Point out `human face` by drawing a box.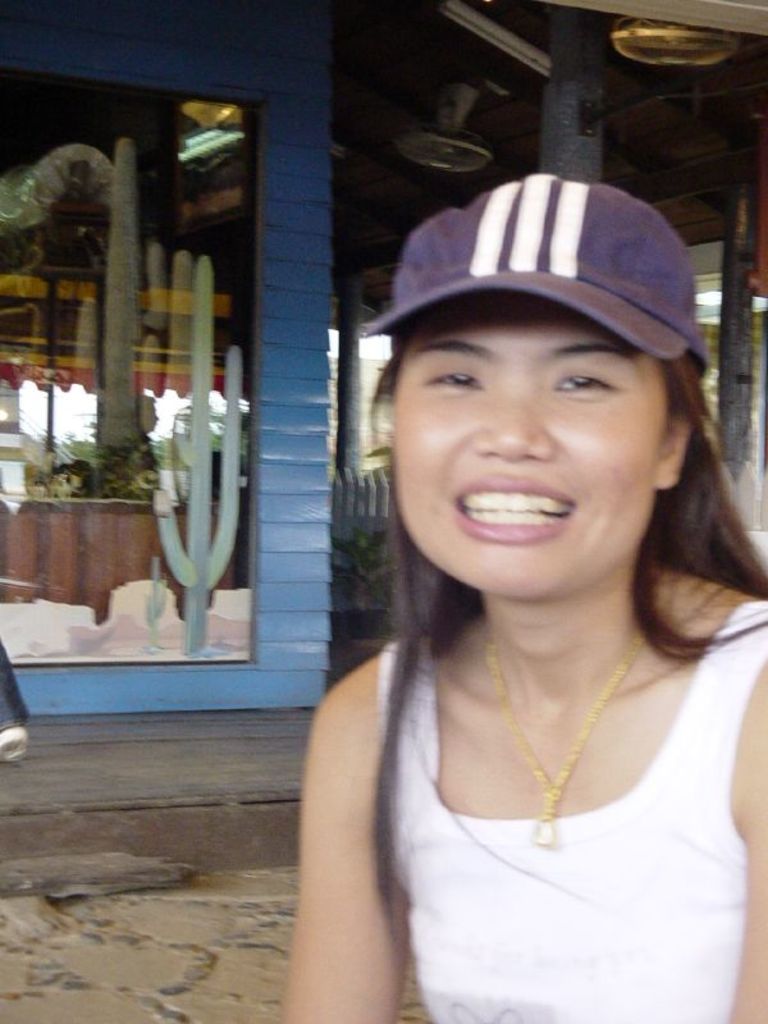
390 305 675 596.
